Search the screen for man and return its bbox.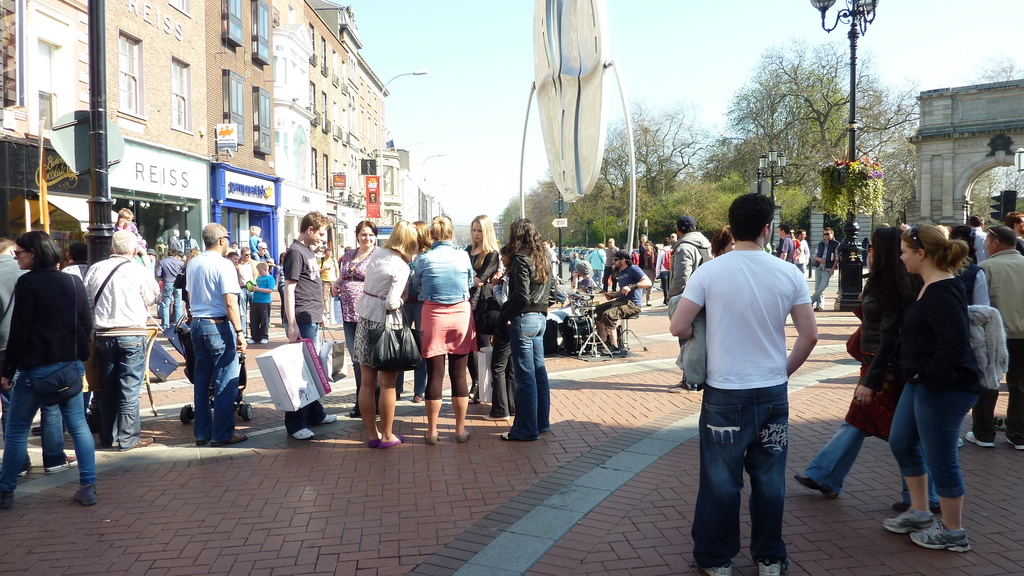
Found: [left=966, top=227, right=1023, bottom=447].
